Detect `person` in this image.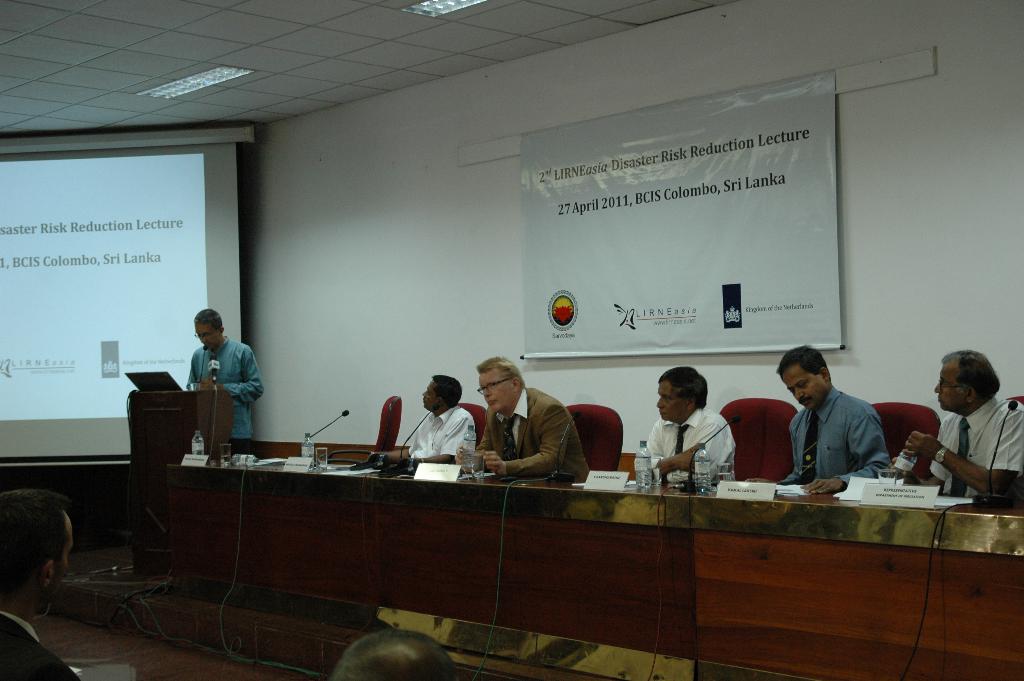
Detection: (left=454, top=356, right=588, bottom=484).
